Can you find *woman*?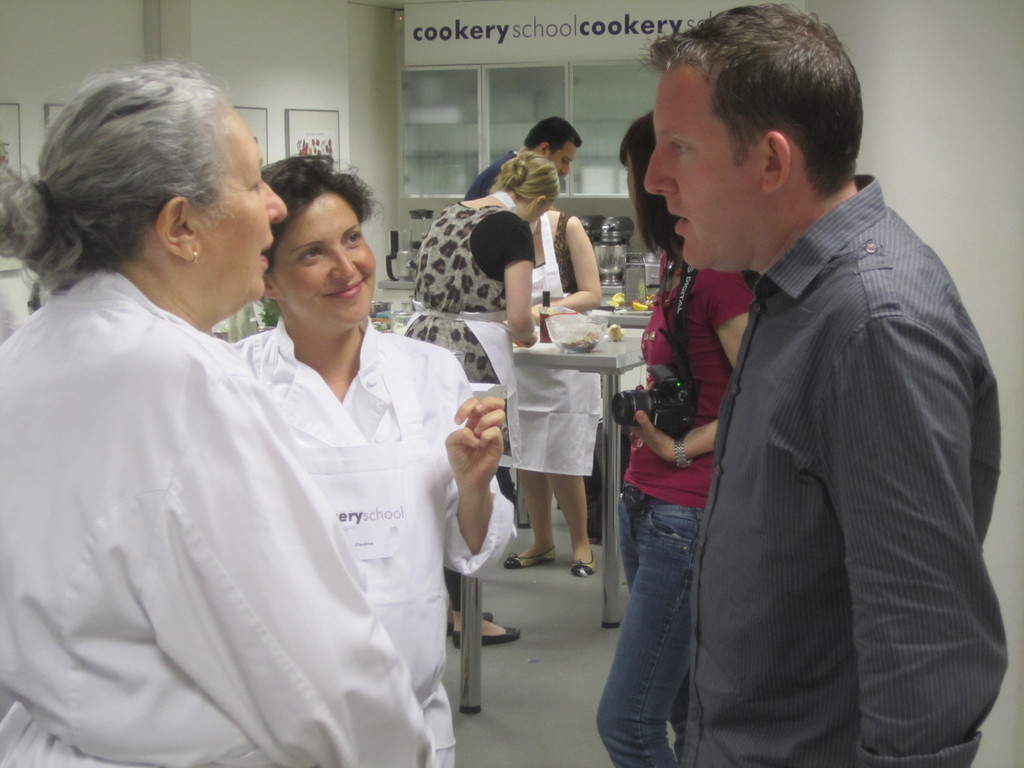
Yes, bounding box: {"x1": 195, "y1": 147, "x2": 522, "y2": 765}.
